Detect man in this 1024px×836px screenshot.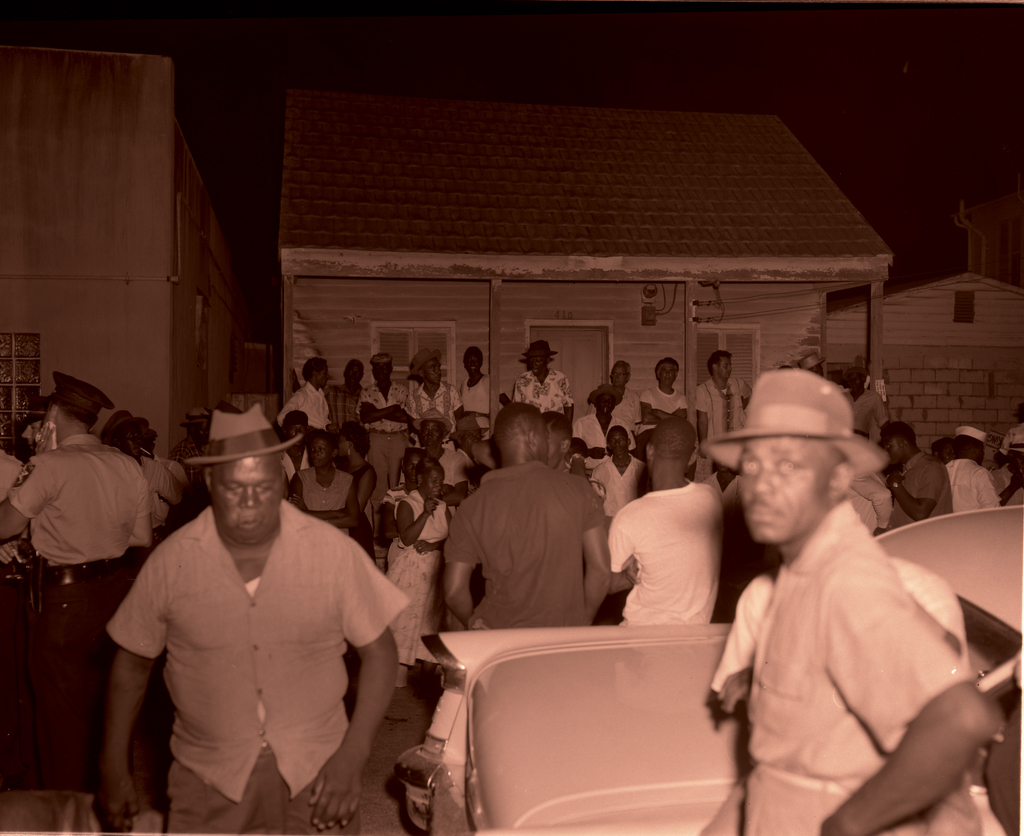
Detection: (left=571, top=366, right=624, bottom=462).
